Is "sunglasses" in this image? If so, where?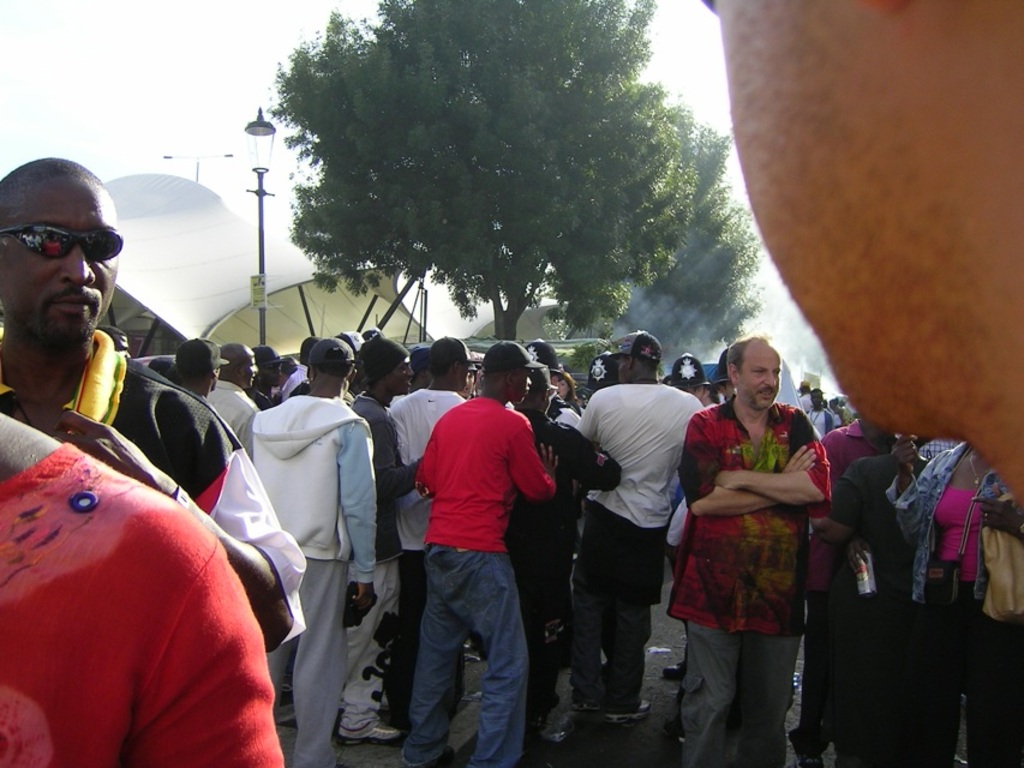
Yes, at crop(0, 220, 122, 263).
